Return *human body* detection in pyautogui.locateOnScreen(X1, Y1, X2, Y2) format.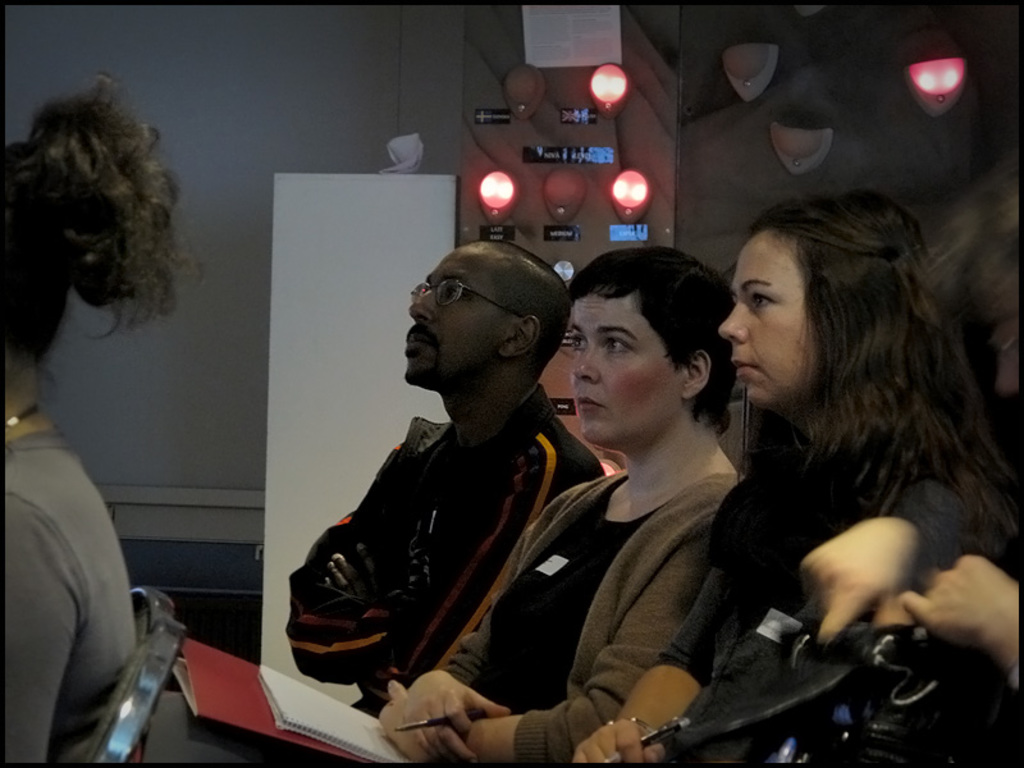
pyautogui.locateOnScreen(118, 460, 744, 767).
